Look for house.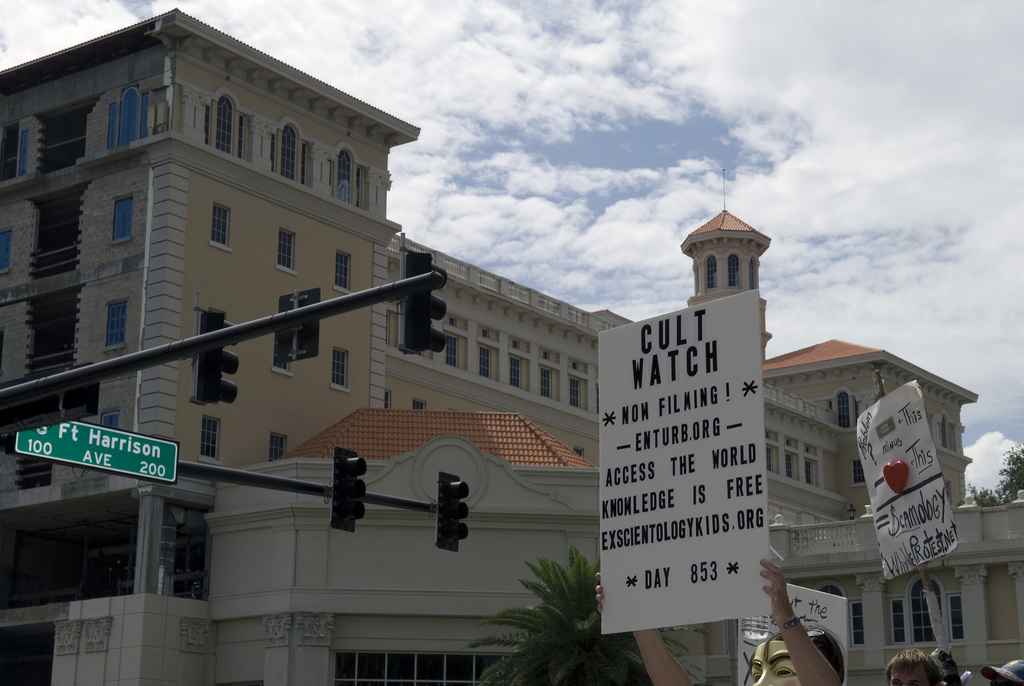
Found: {"left": 378, "top": 229, "right": 645, "bottom": 465}.
